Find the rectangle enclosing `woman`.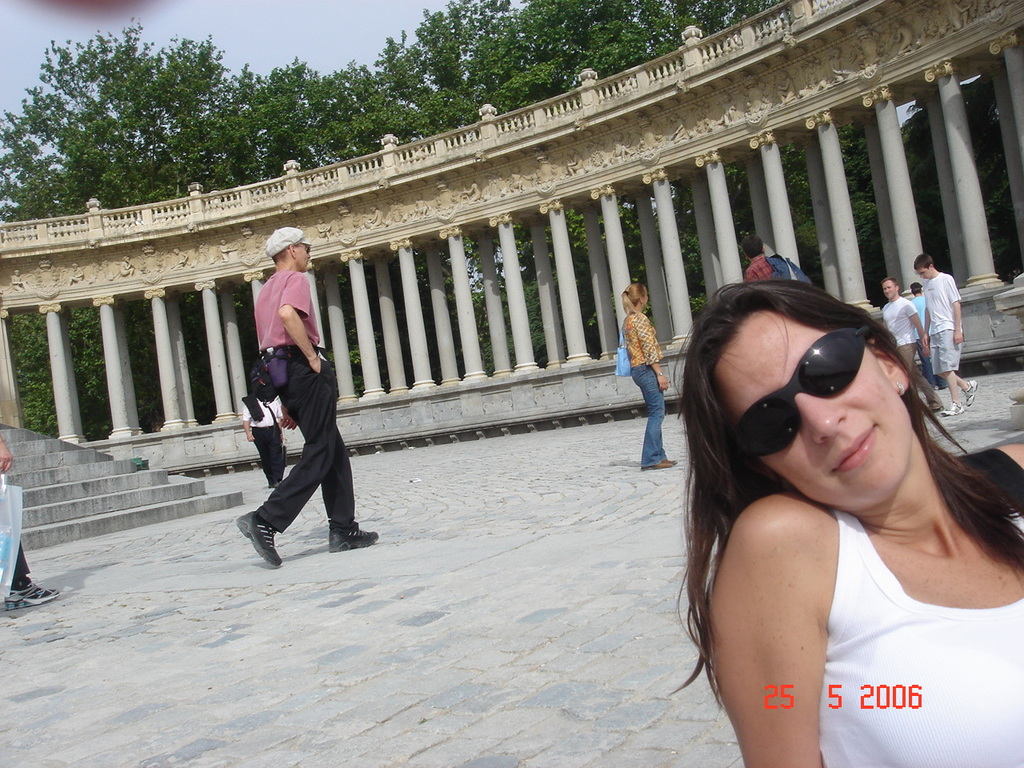
box=[660, 276, 1023, 766].
